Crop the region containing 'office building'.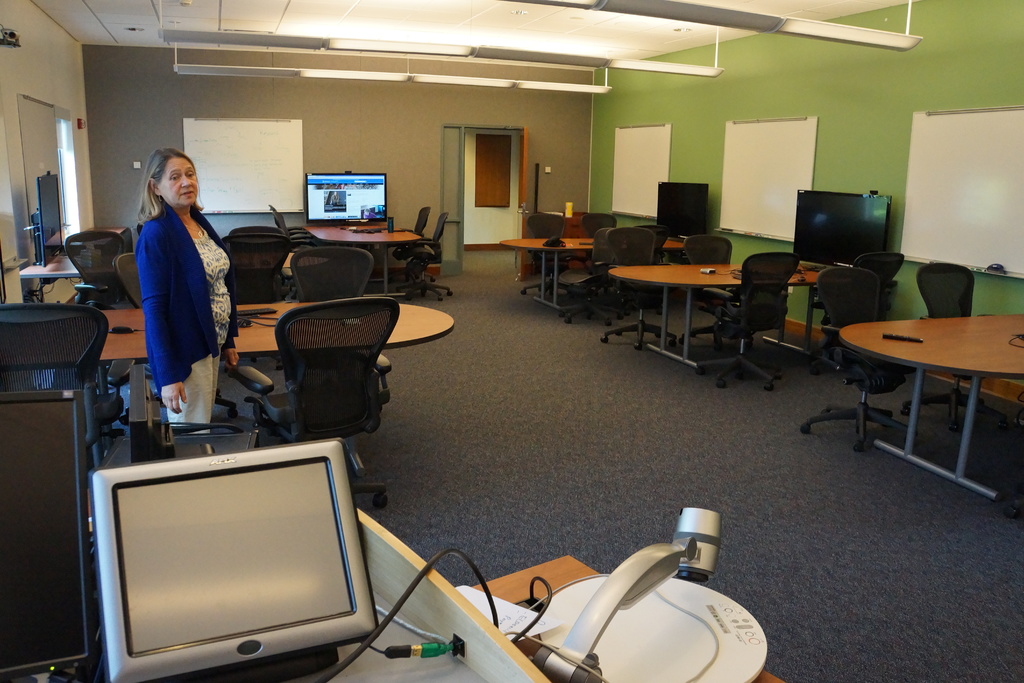
Crop region: <box>6,0,994,625</box>.
